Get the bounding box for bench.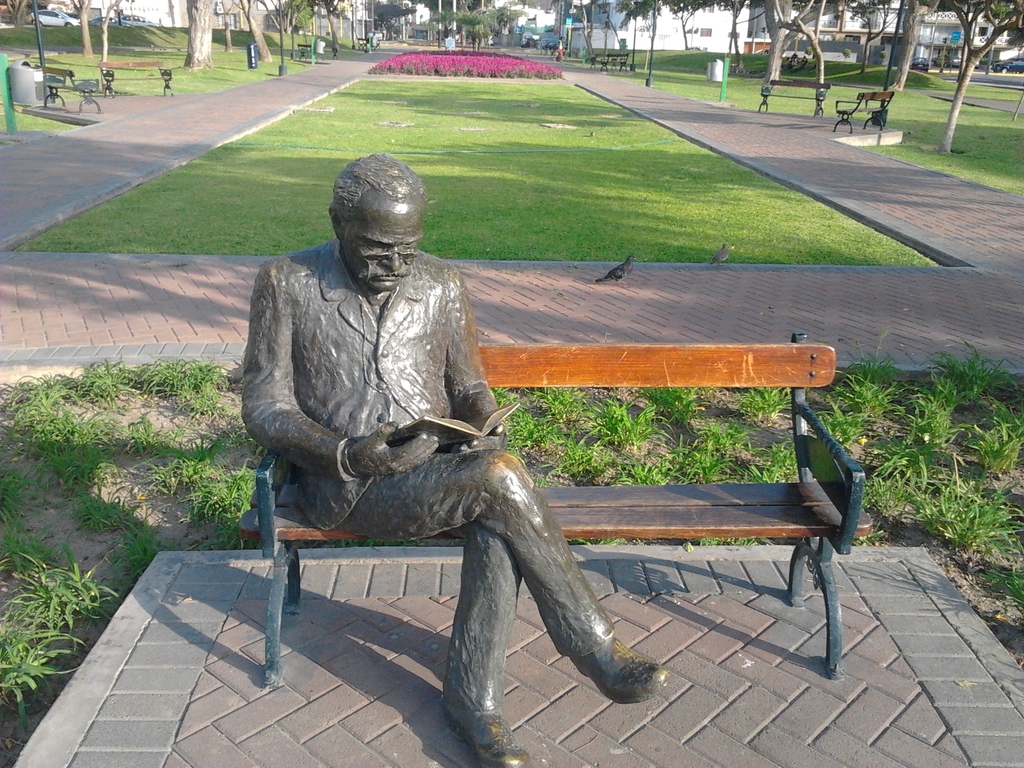
rect(102, 63, 170, 99).
